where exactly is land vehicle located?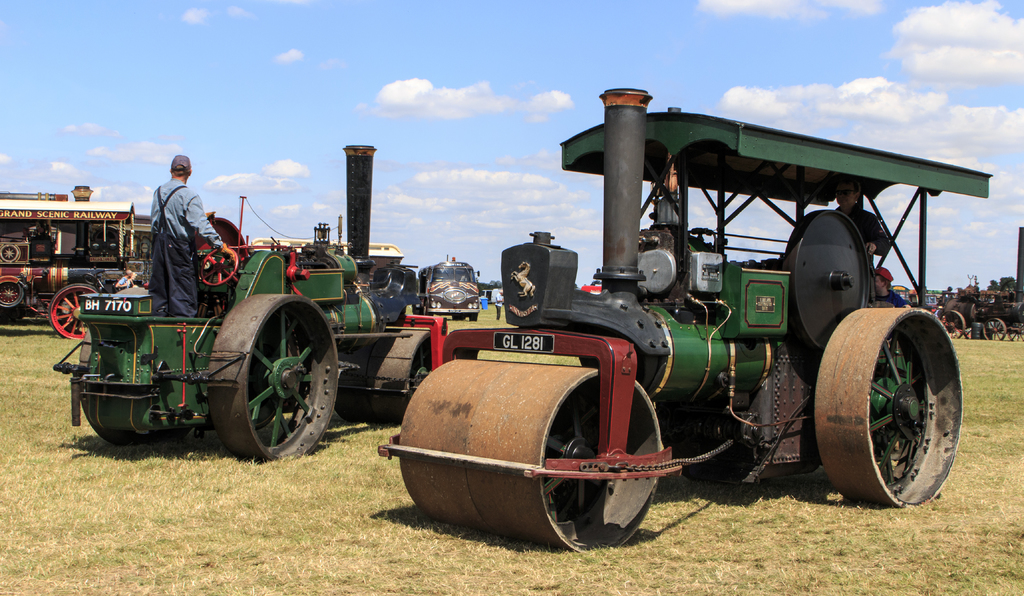
Its bounding box is bbox=[937, 277, 1023, 337].
